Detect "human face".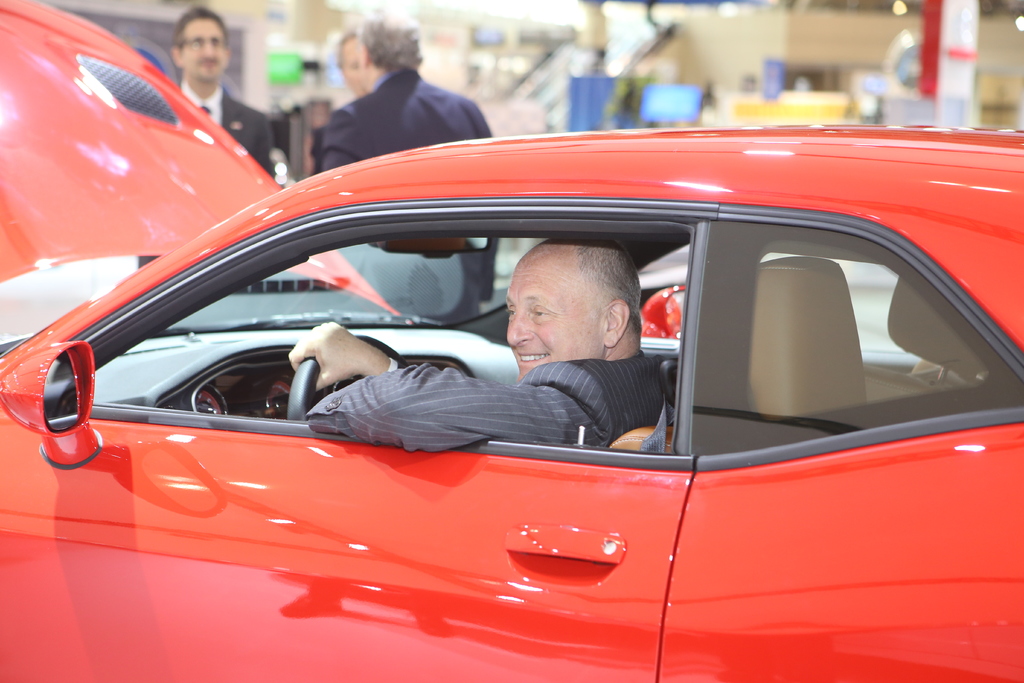
Detected at detection(180, 15, 228, 79).
